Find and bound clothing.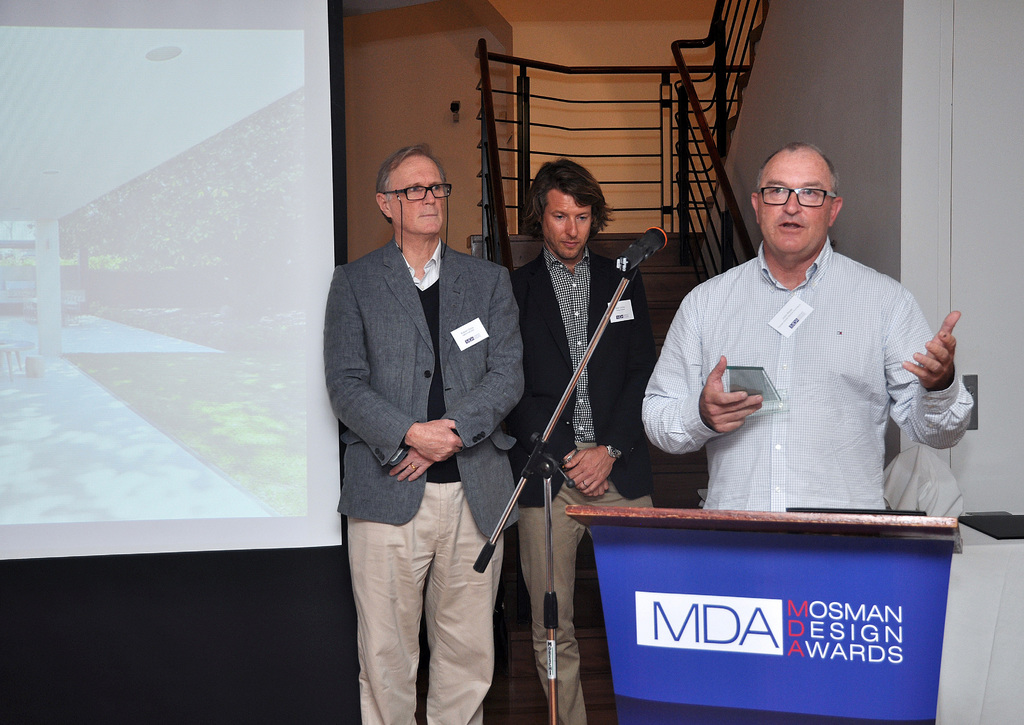
Bound: region(324, 235, 528, 724).
